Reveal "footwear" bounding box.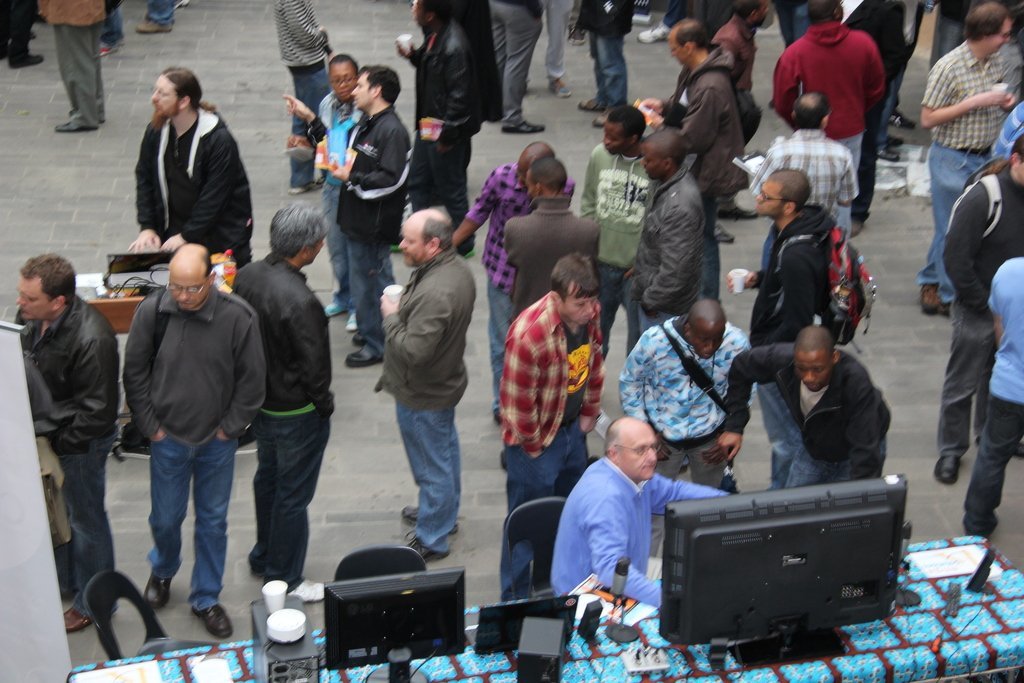
Revealed: (left=146, top=566, right=187, bottom=614).
